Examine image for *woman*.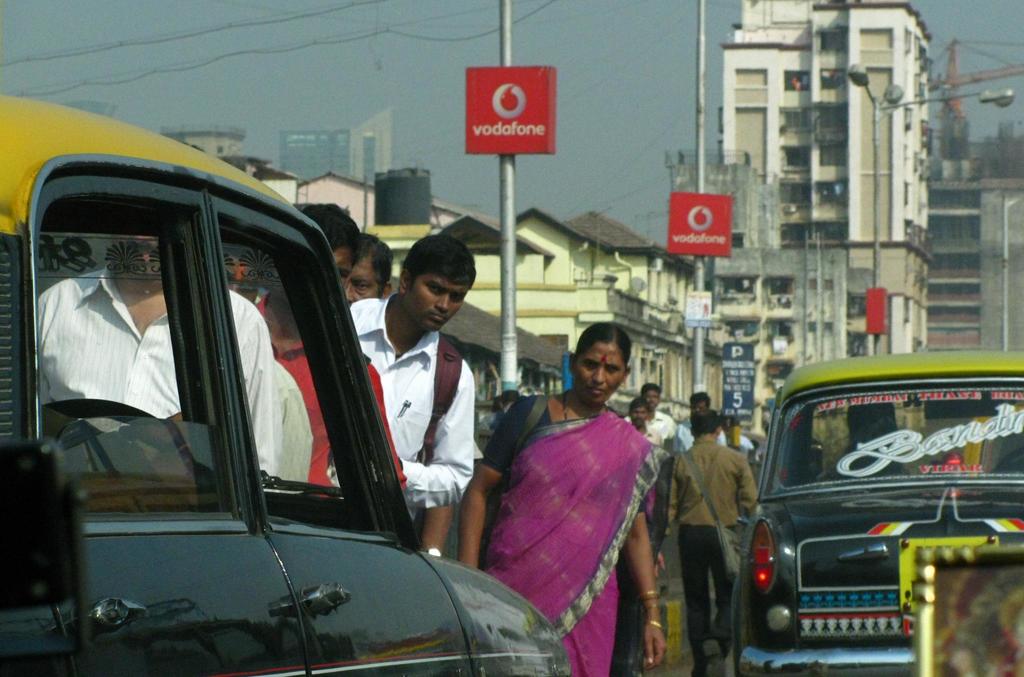
Examination result: l=460, t=307, r=675, b=662.
